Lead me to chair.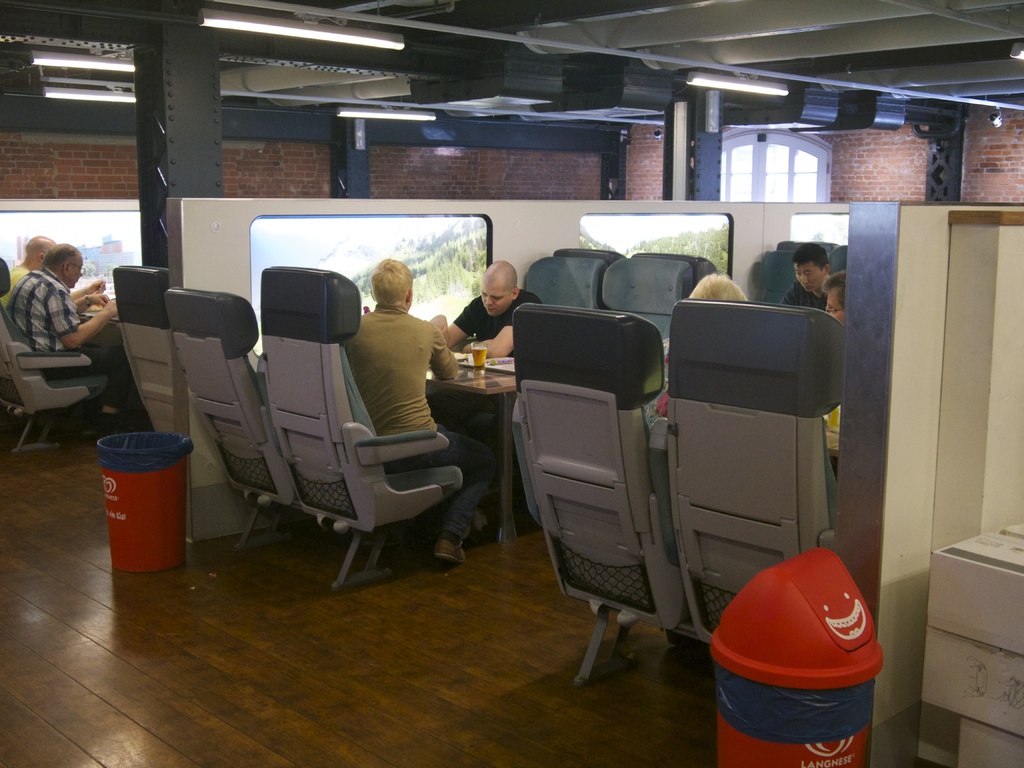
Lead to box=[257, 262, 465, 587].
